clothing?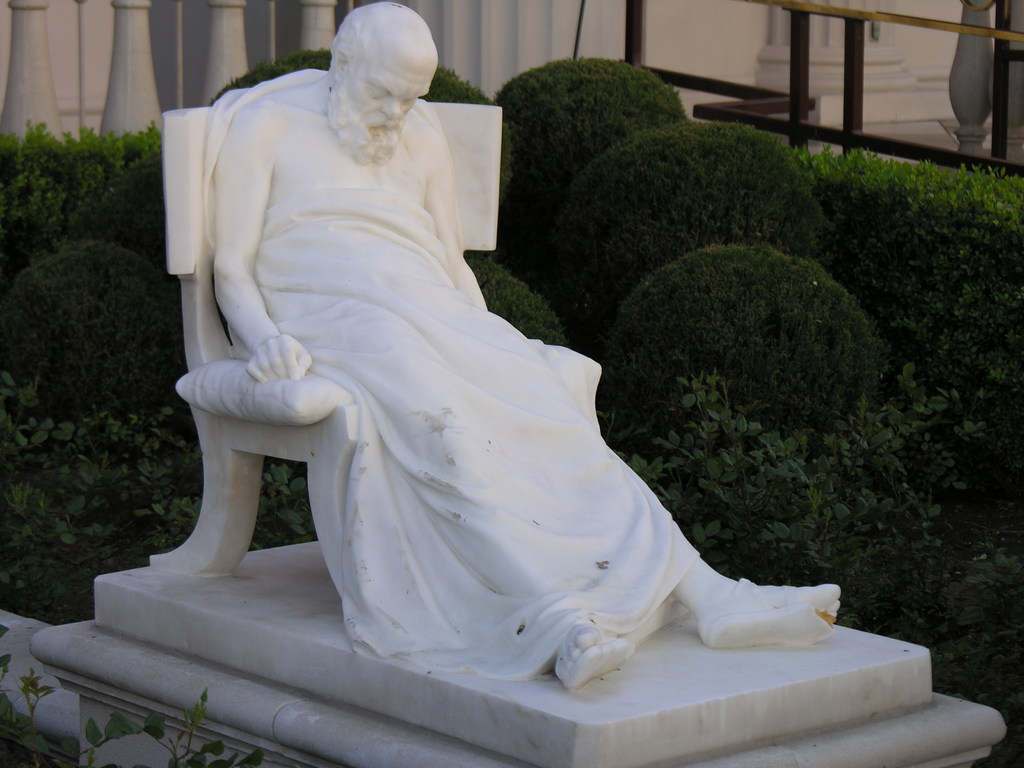
detection(166, 209, 828, 657)
